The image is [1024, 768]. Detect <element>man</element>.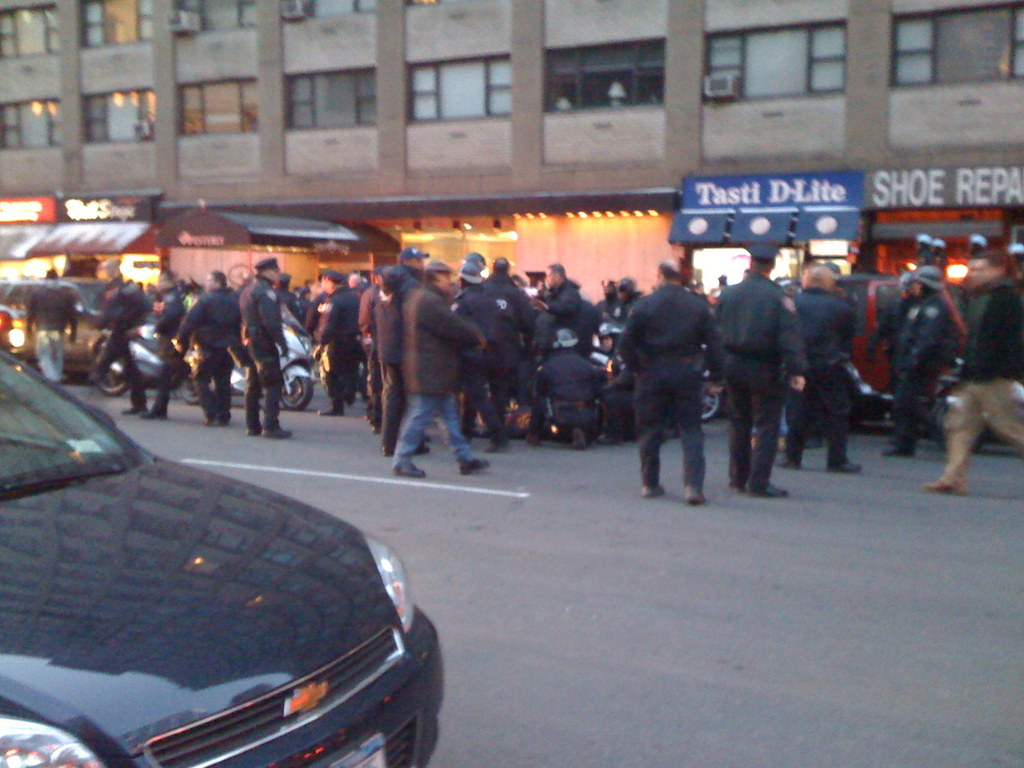
Detection: {"x1": 927, "y1": 241, "x2": 1023, "y2": 498}.
